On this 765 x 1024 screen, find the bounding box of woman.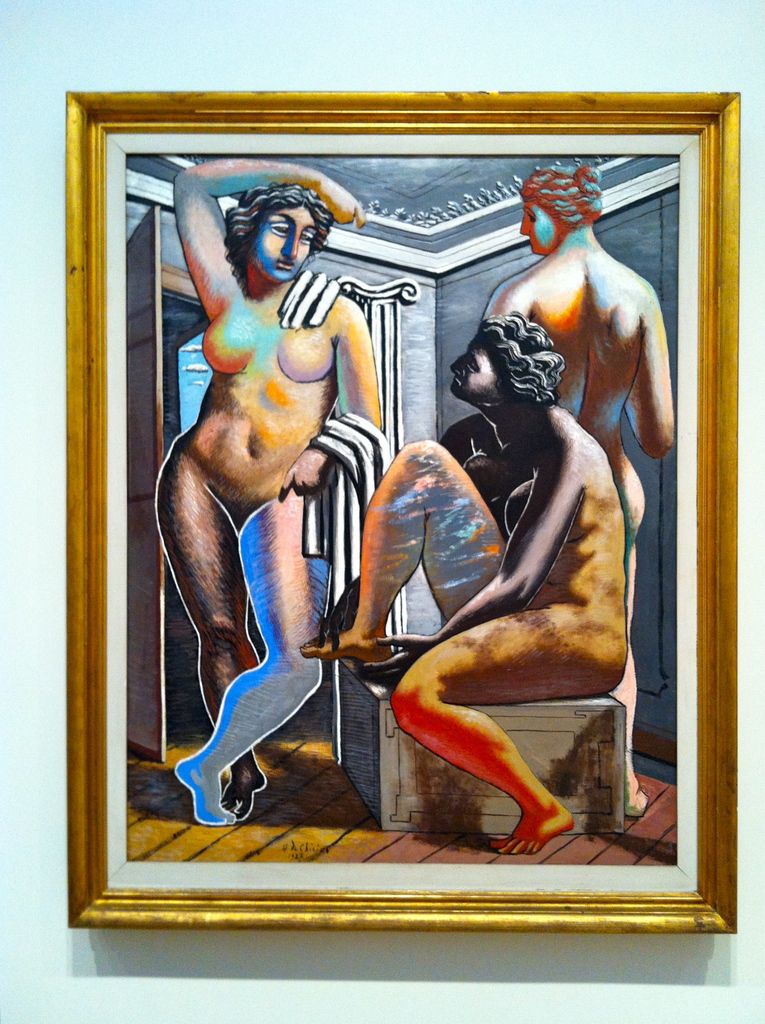
Bounding box: (left=303, top=312, right=627, bottom=847).
